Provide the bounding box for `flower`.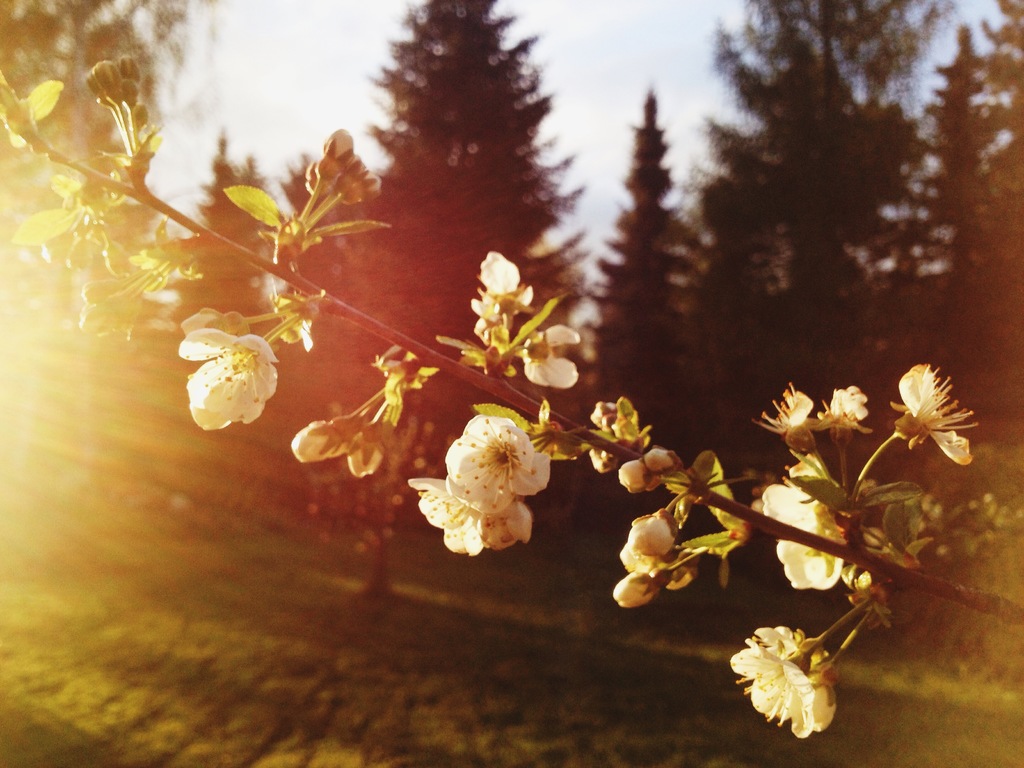
detection(893, 363, 975, 467).
